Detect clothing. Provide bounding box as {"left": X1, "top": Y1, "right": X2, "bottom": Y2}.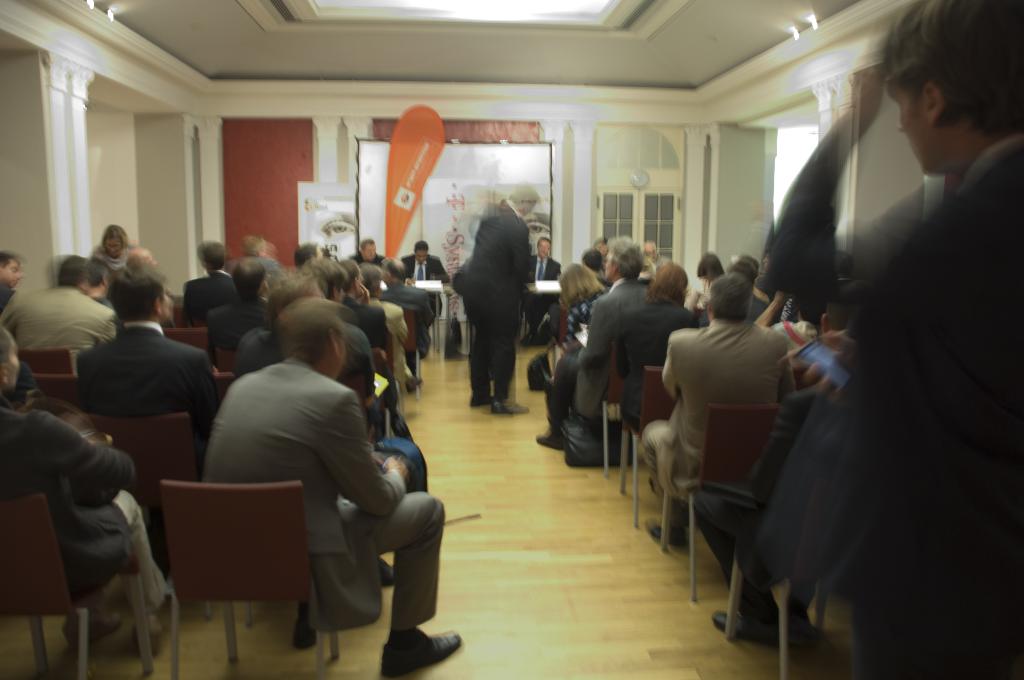
{"left": 92, "top": 247, "right": 127, "bottom": 282}.
